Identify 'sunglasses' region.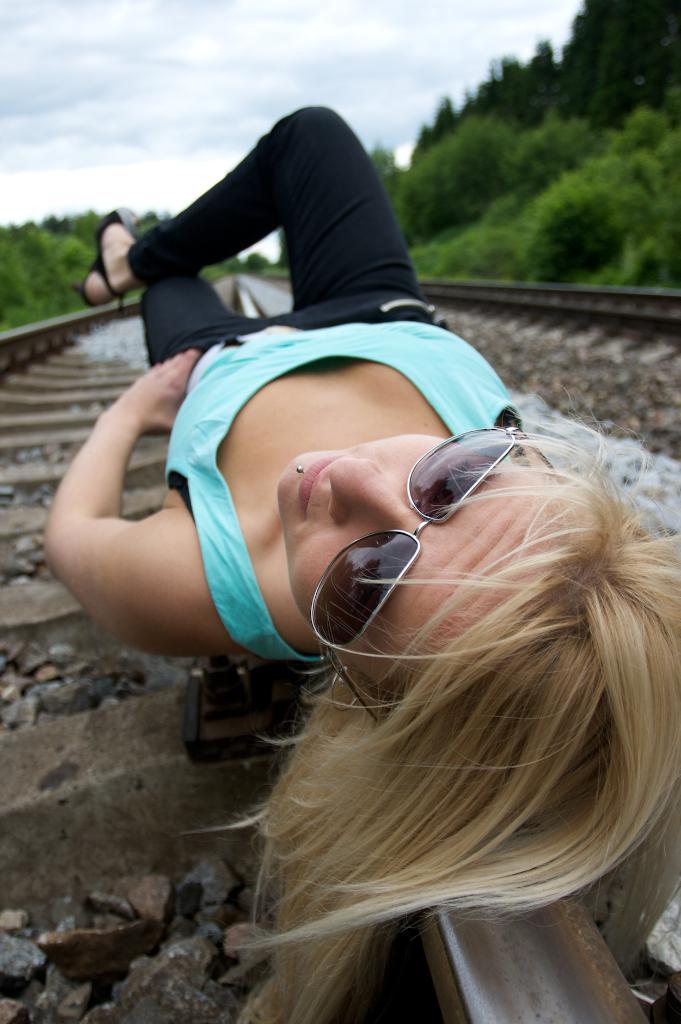
Region: (x1=312, y1=422, x2=558, y2=722).
